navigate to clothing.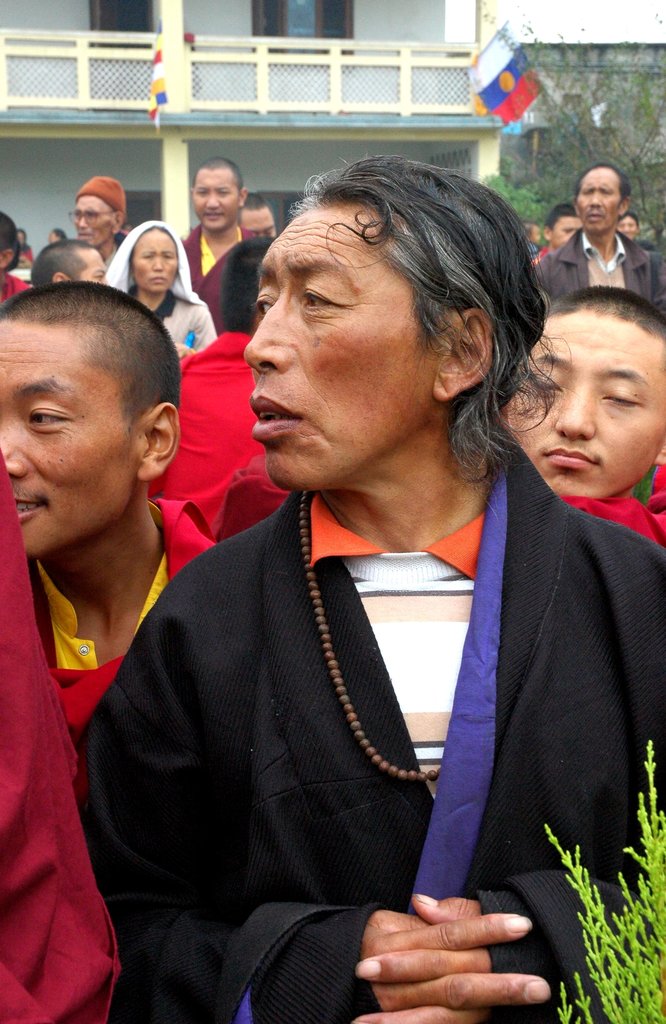
Navigation target: {"left": 180, "top": 225, "right": 257, "bottom": 347}.
